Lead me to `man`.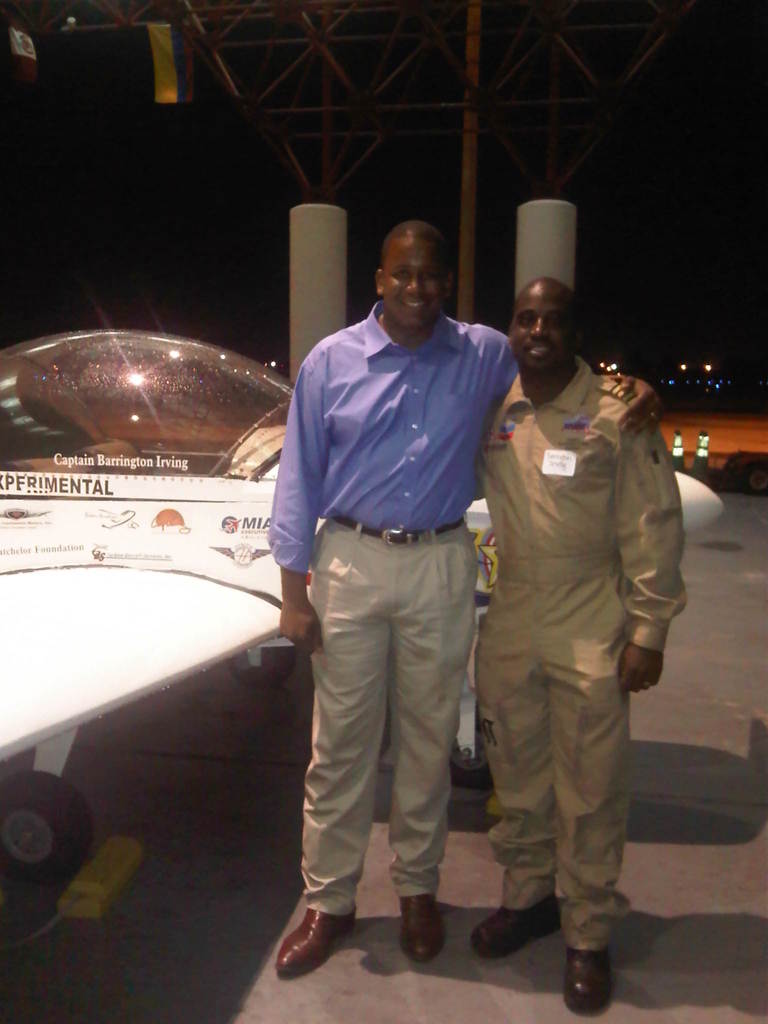
Lead to x1=271 y1=227 x2=526 y2=965.
